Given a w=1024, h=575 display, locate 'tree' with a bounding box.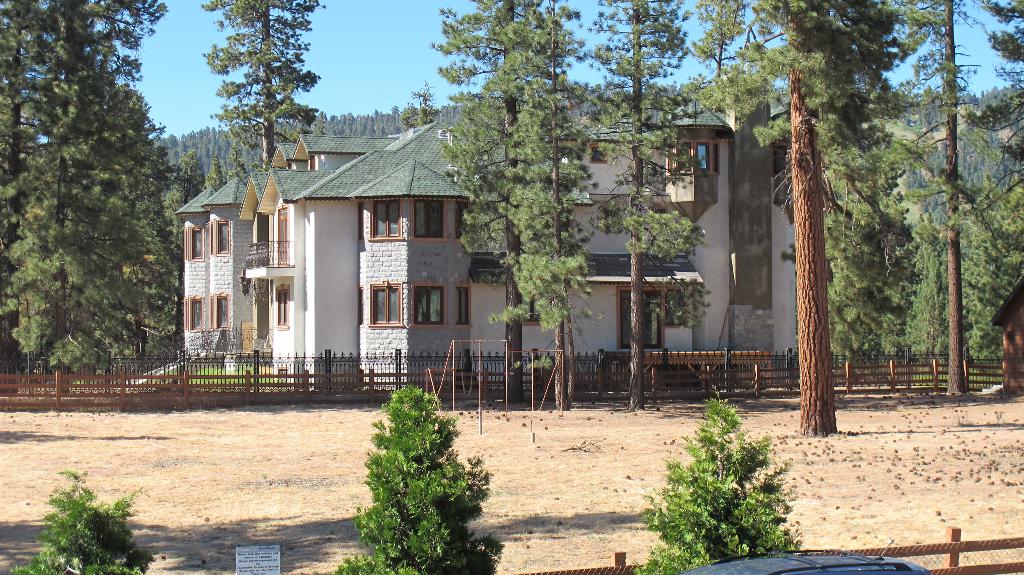
Located: rect(204, 153, 234, 194).
